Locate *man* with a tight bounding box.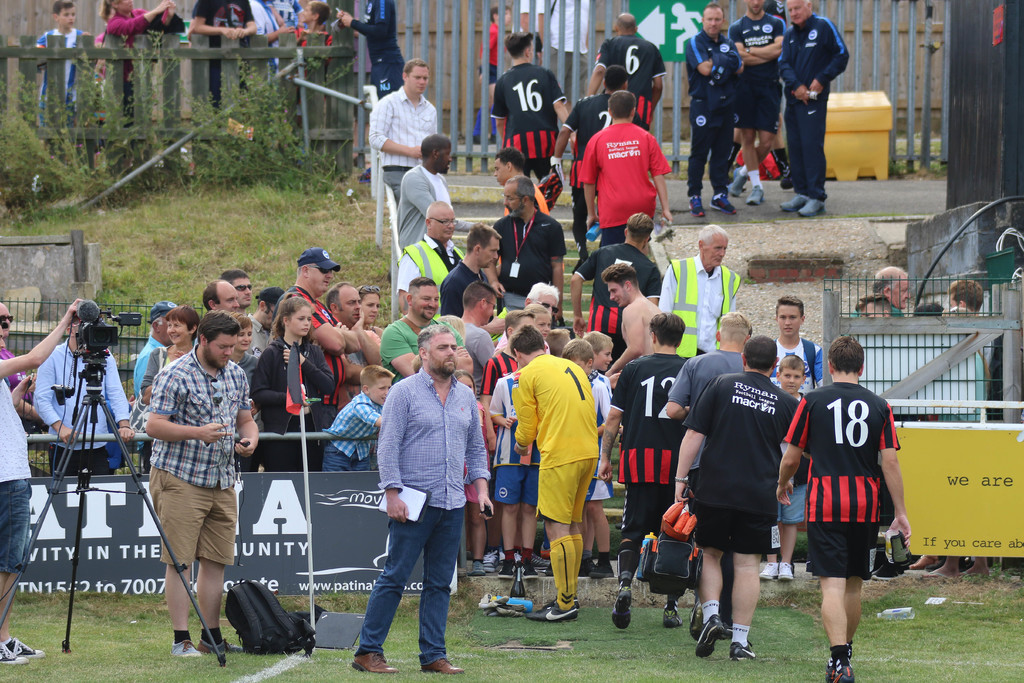
rect(778, 335, 912, 679).
